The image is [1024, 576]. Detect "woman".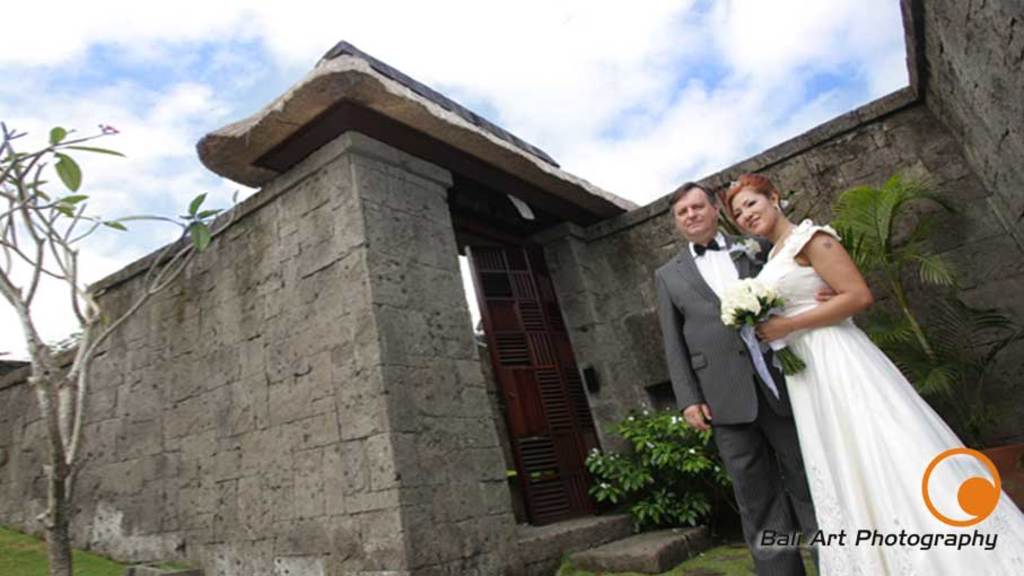
Detection: bbox=(718, 180, 1023, 575).
